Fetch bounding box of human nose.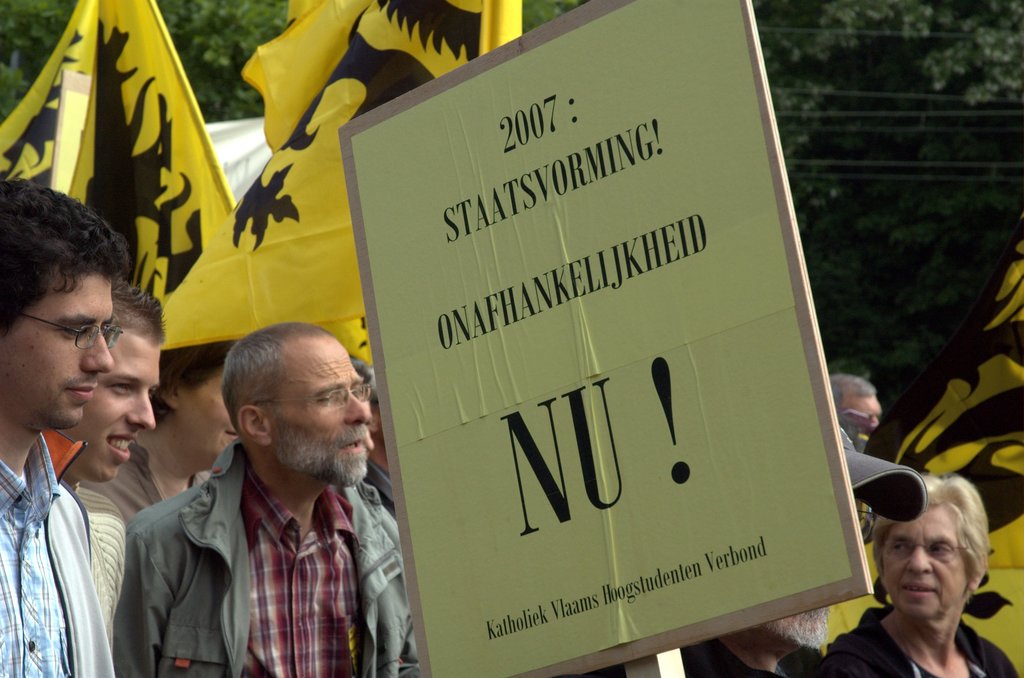
Bbox: (125, 395, 158, 432).
